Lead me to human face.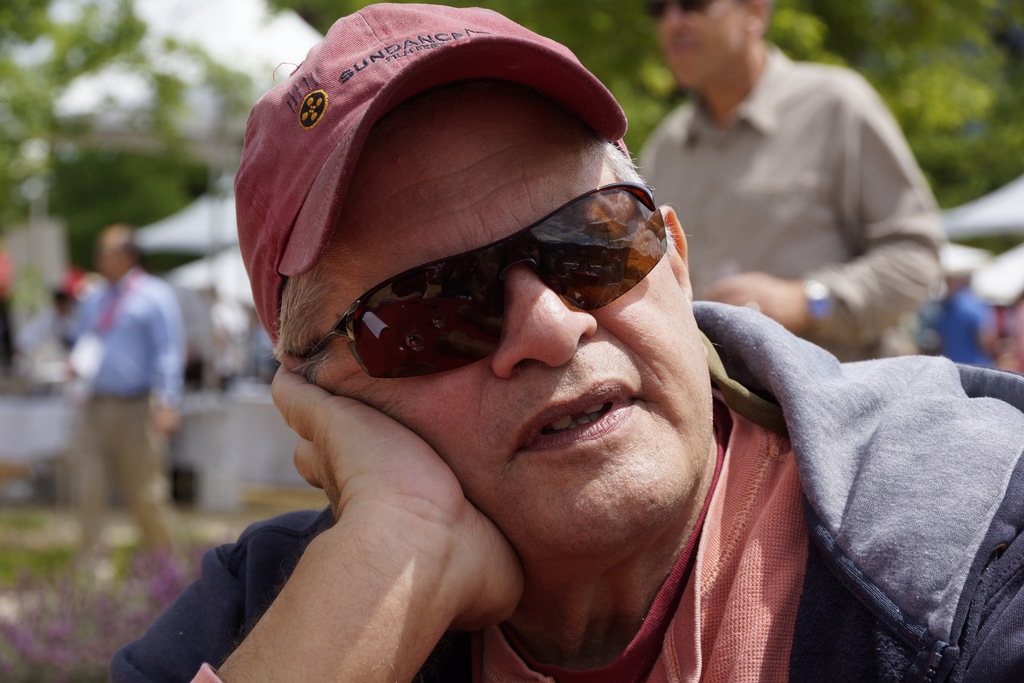
Lead to 303:74:711:552.
